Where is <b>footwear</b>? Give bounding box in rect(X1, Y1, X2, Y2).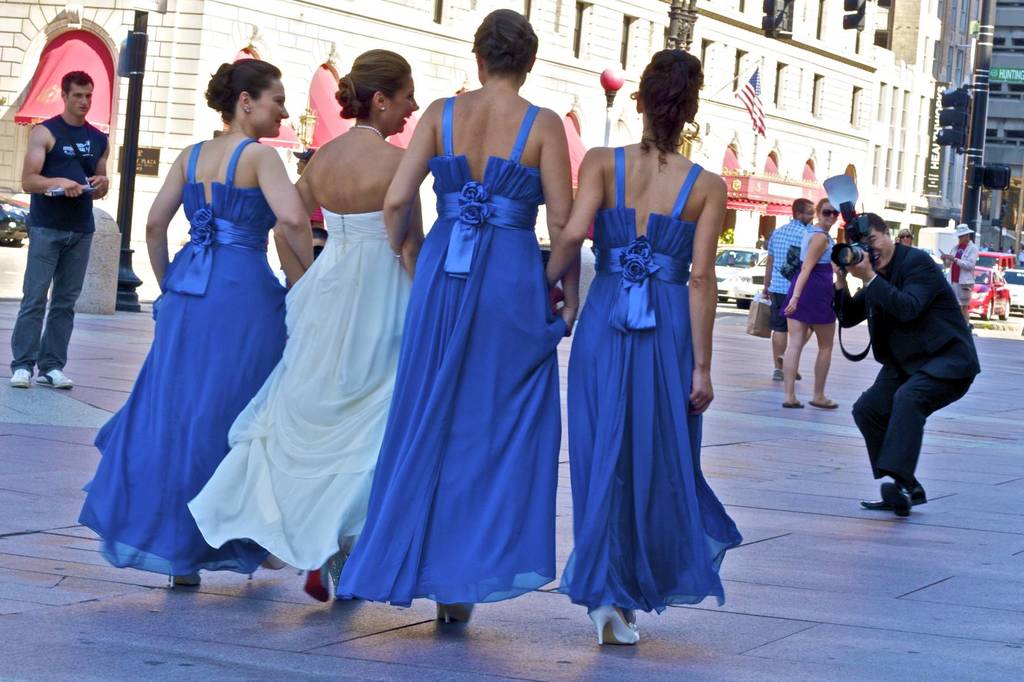
rect(45, 370, 74, 391).
